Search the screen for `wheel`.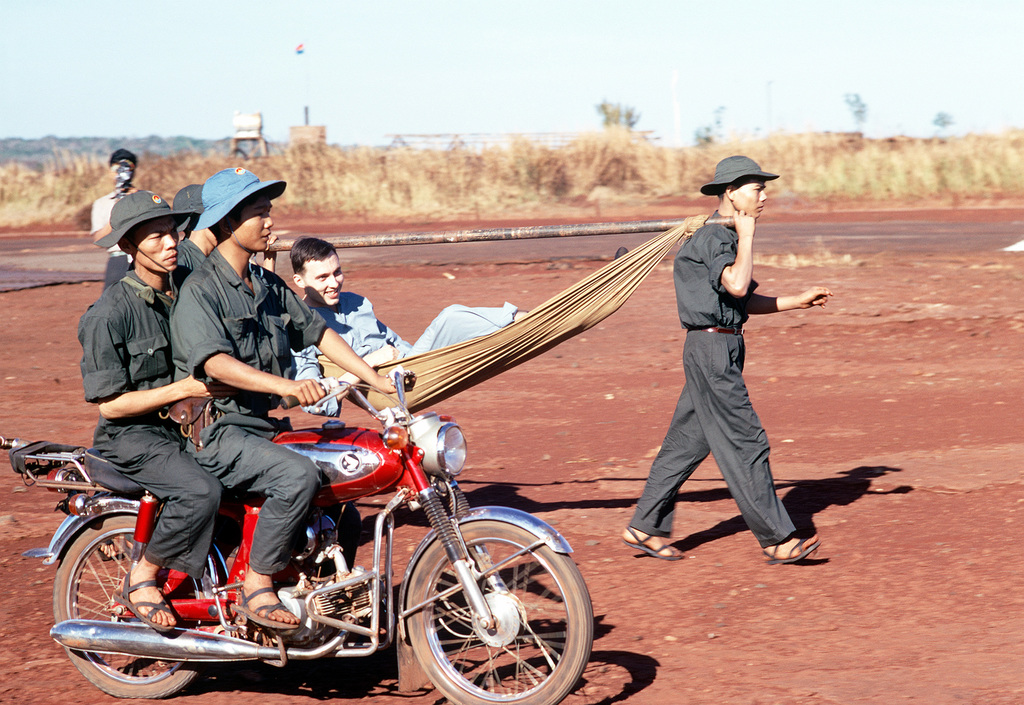
Found at 52:517:215:696.
